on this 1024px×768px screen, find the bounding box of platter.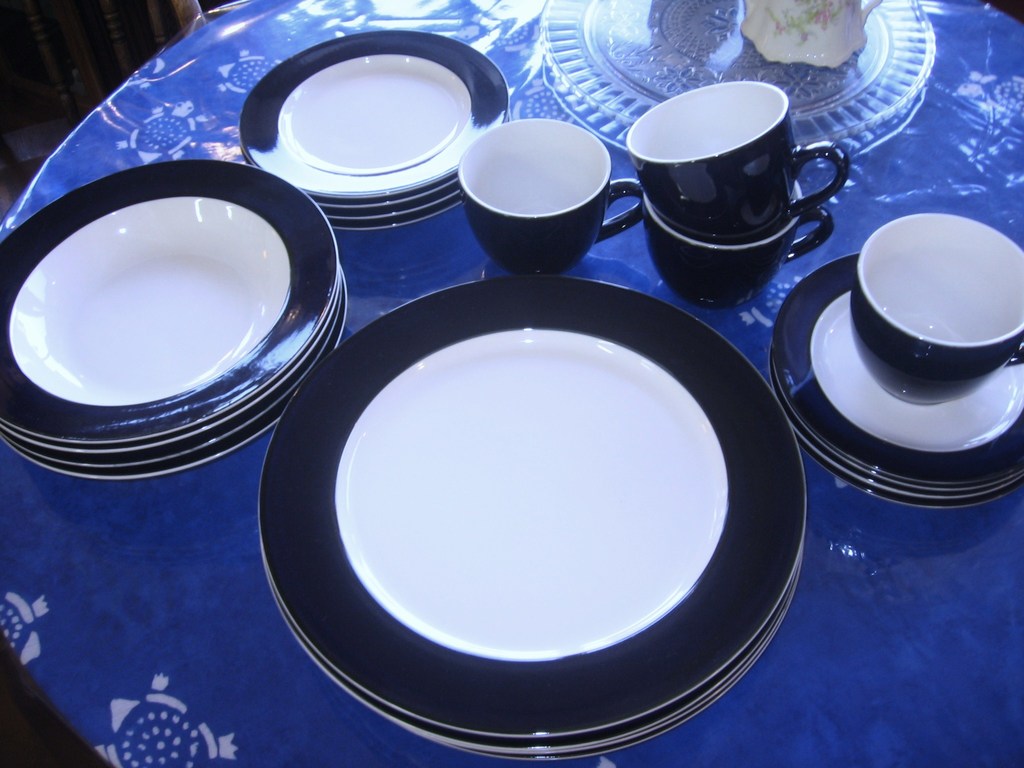
Bounding box: rect(256, 280, 809, 758).
